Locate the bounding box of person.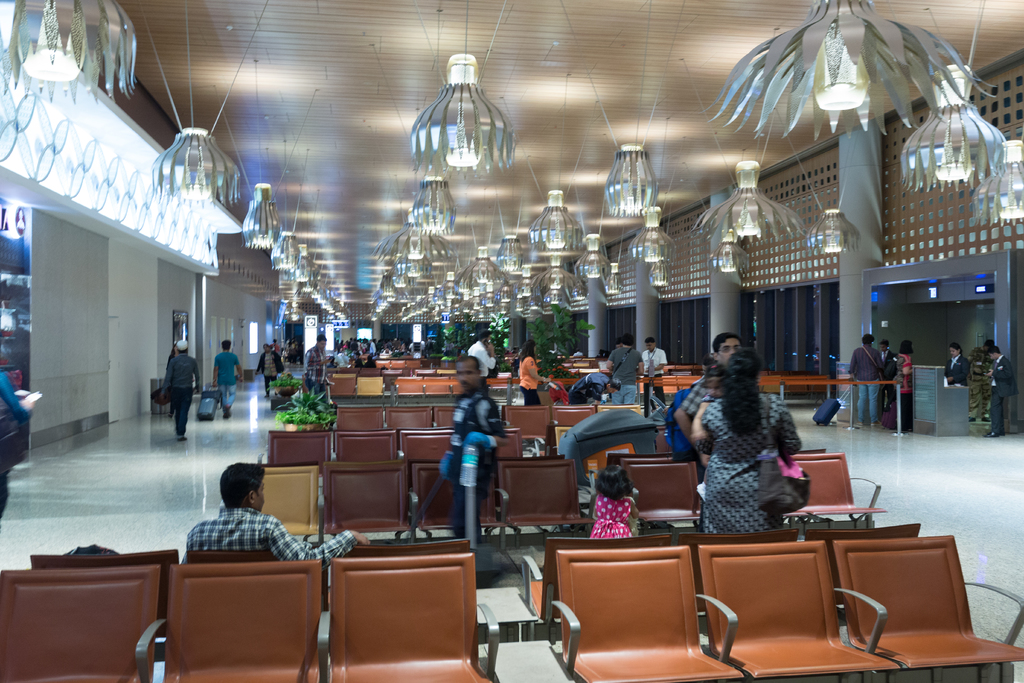
Bounding box: [940,340,973,384].
